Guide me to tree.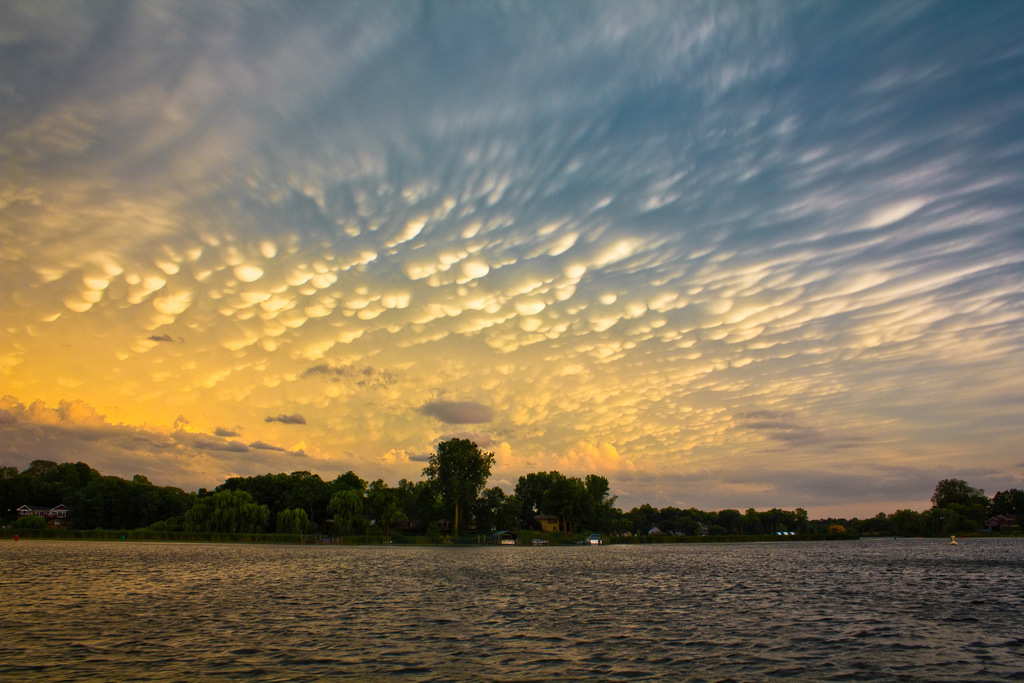
Guidance: [x1=332, y1=489, x2=360, y2=541].
